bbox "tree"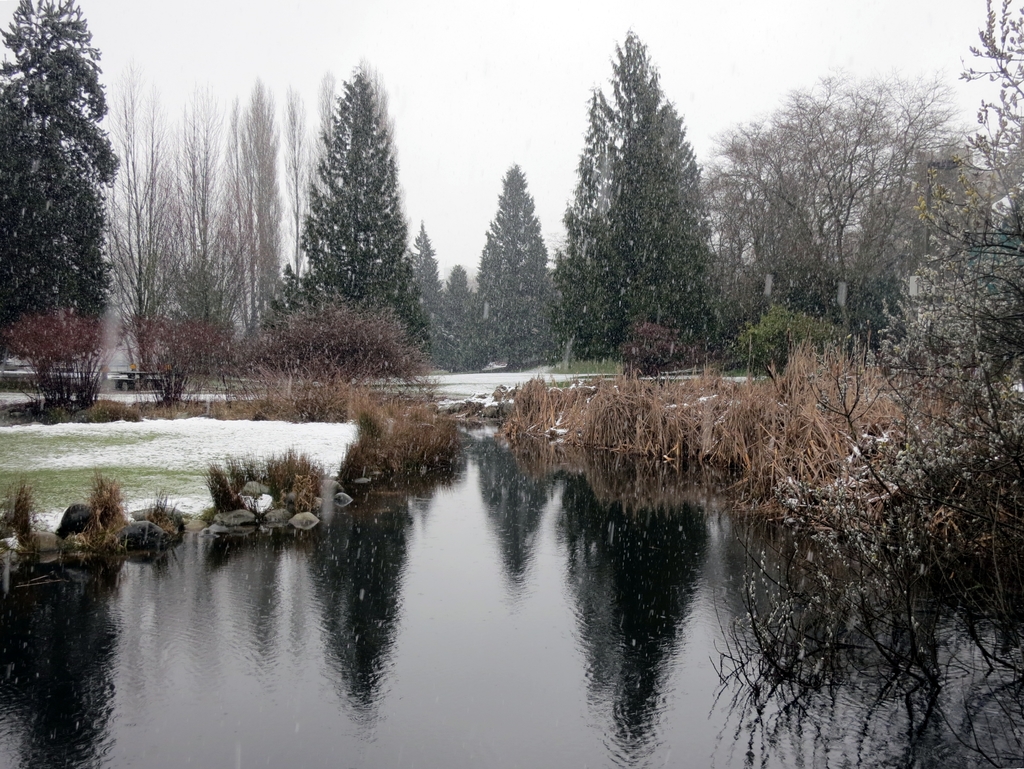
{"left": 5, "top": 306, "right": 116, "bottom": 404}
